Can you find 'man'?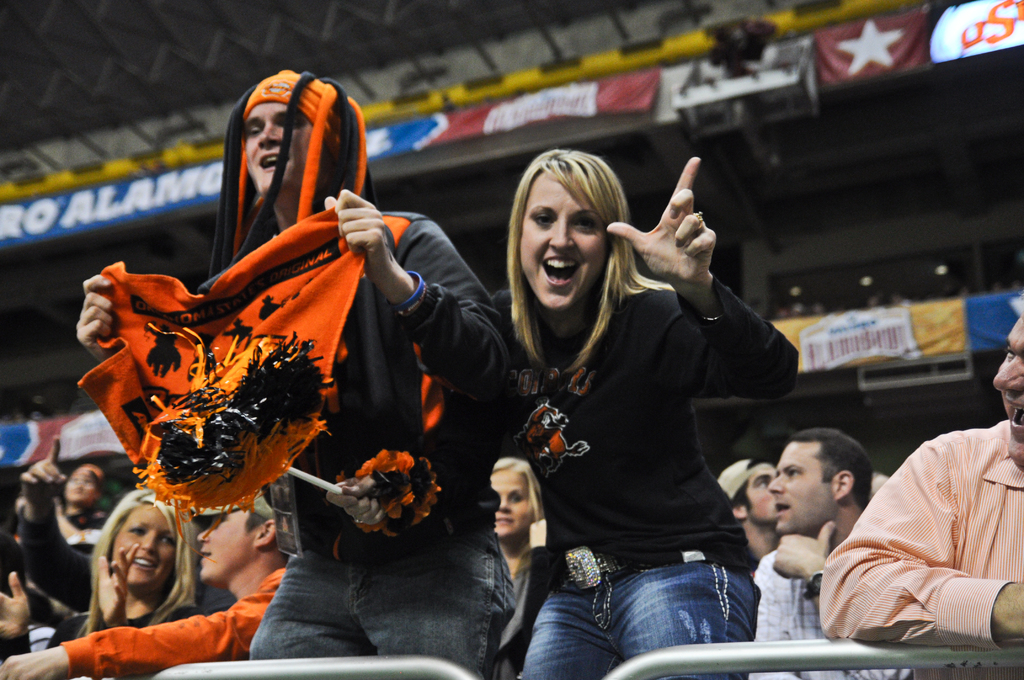
Yes, bounding box: bbox=(712, 455, 779, 559).
